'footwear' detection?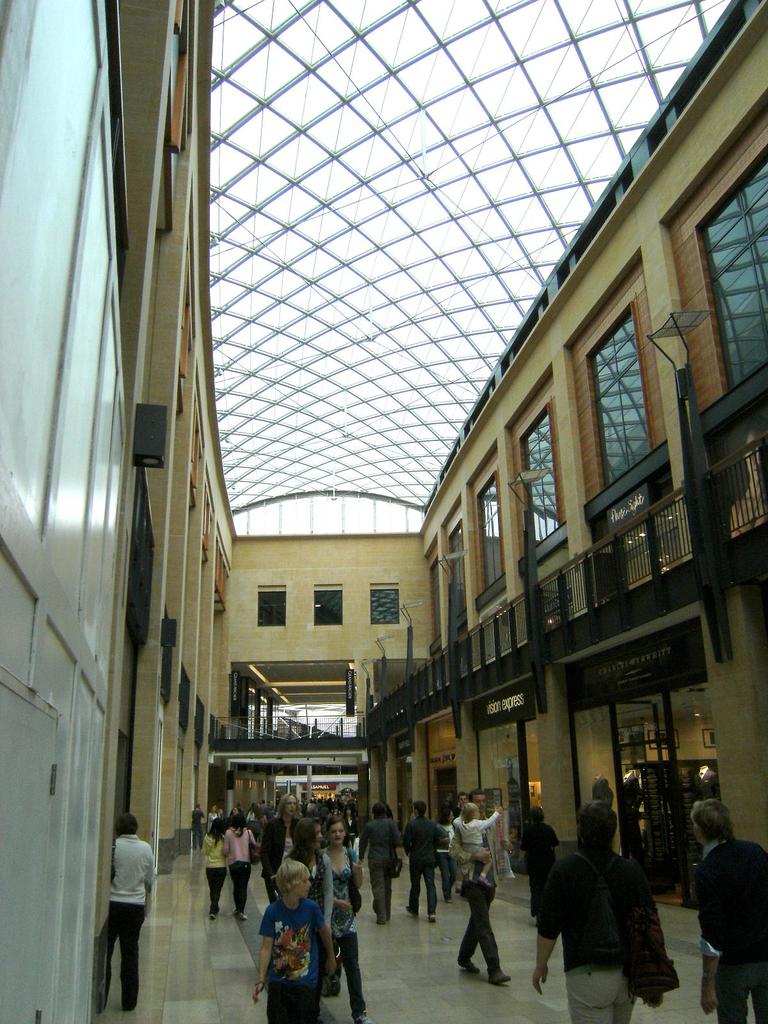
<bbox>403, 906, 415, 918</bbox>
